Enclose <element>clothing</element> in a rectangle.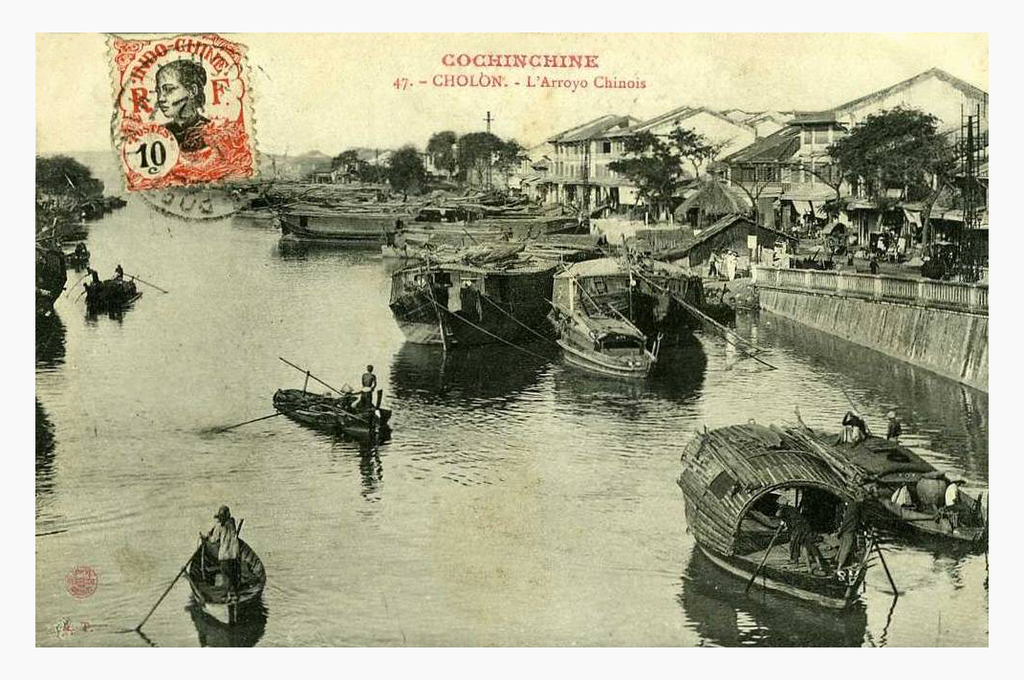
Rect(359, 385, 372, 400).
